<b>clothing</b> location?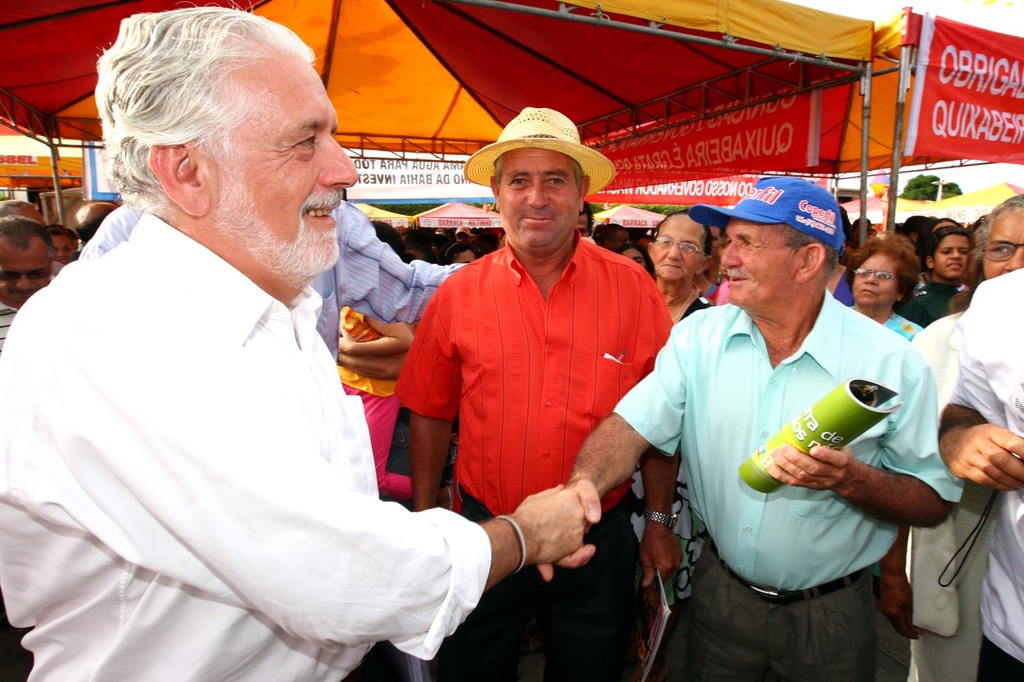
[0,208,490,681]
